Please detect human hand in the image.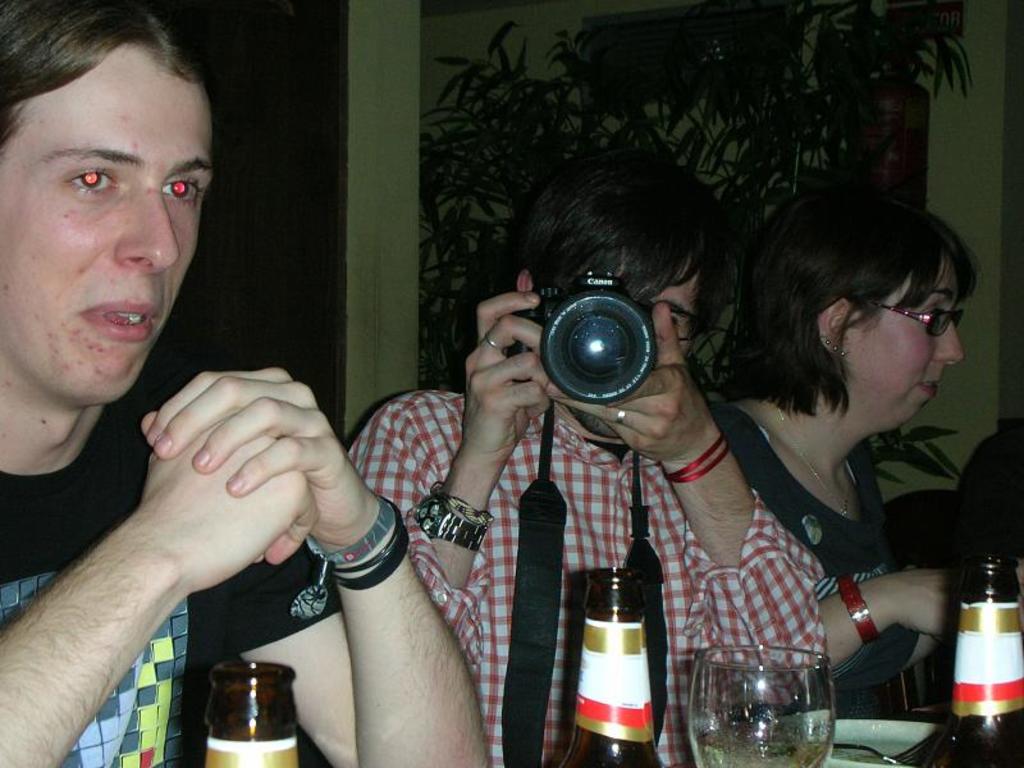
(461, 288, 550, 472).
